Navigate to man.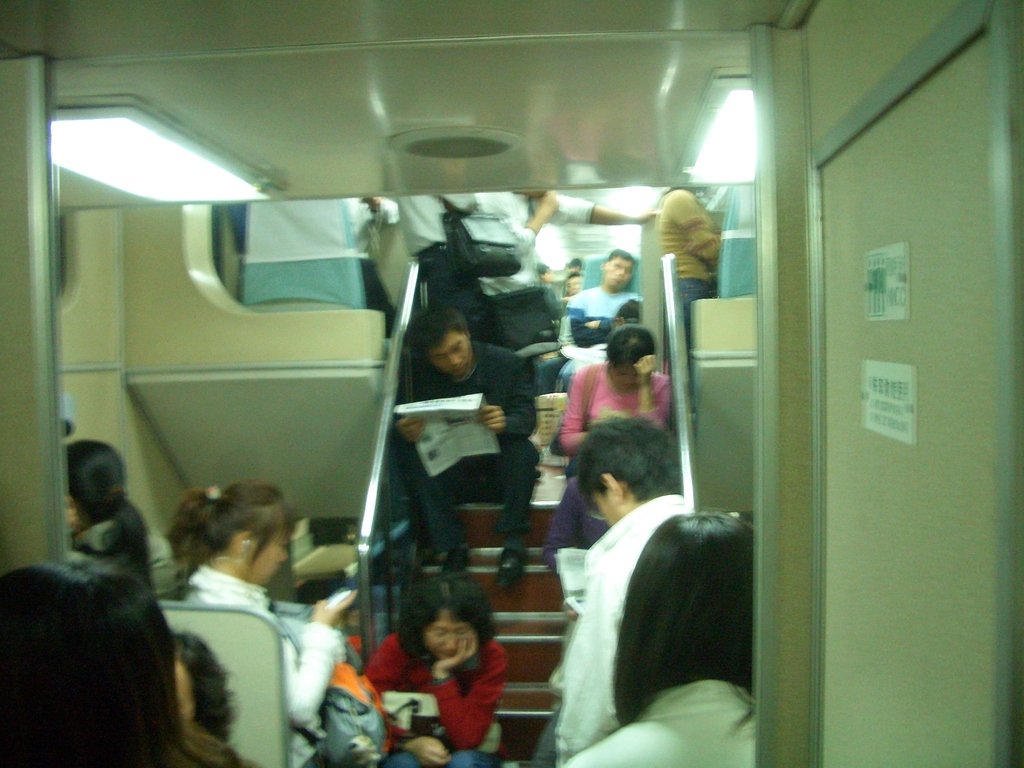
Navigation target: <bbox>386, 309, 532, 583</bbox>.
